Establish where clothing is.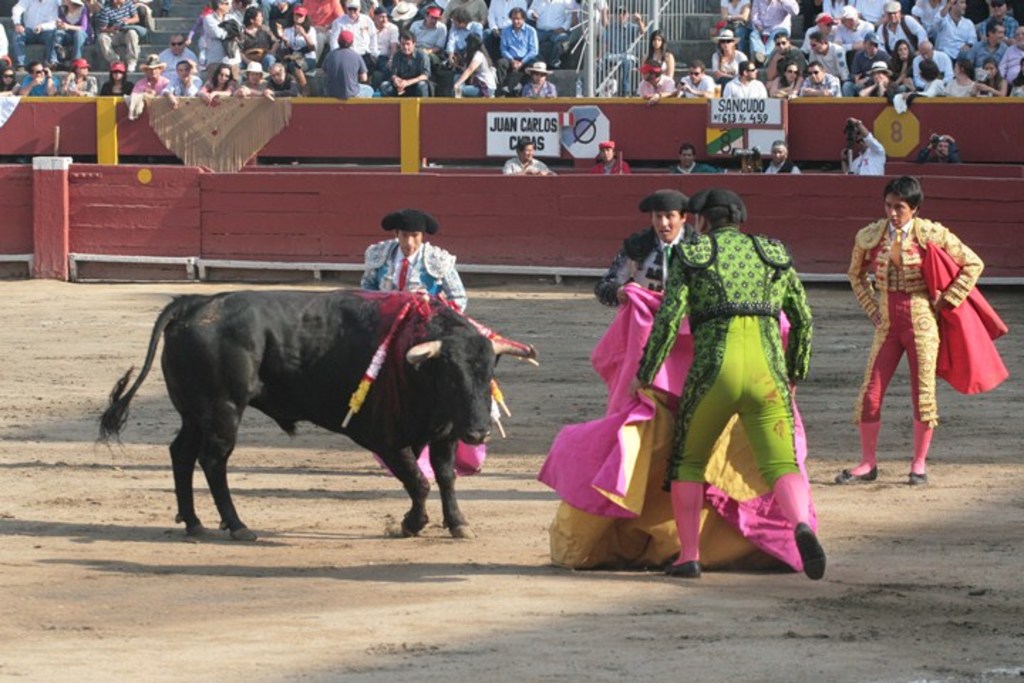
Established at locate(804, 43, 850, 87).
